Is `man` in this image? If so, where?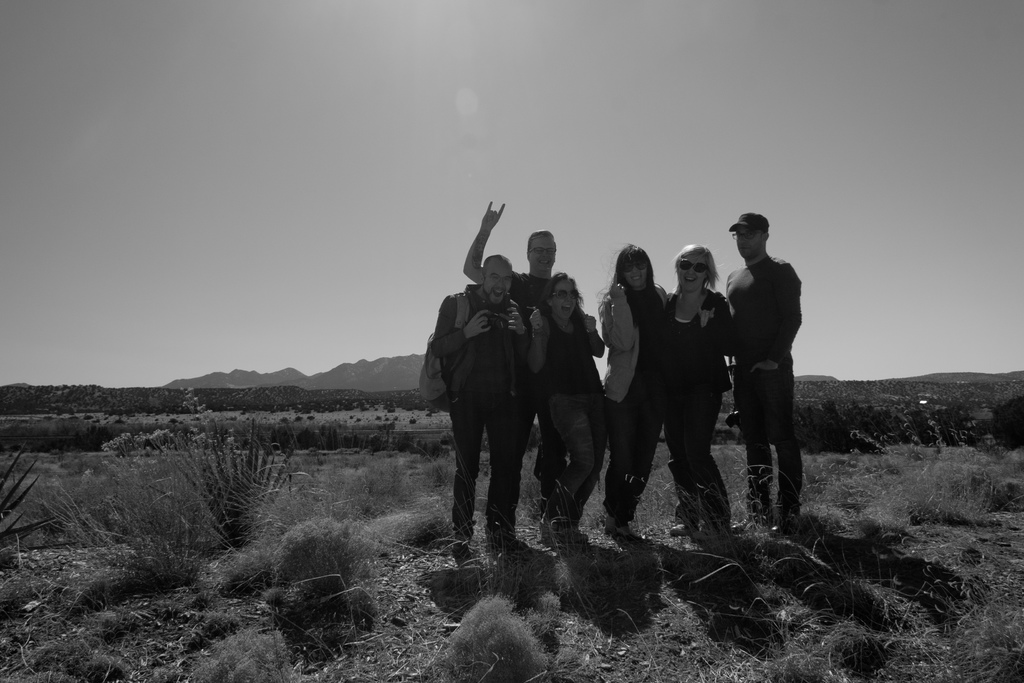
Yes, at (724, 211, 803, 532).
